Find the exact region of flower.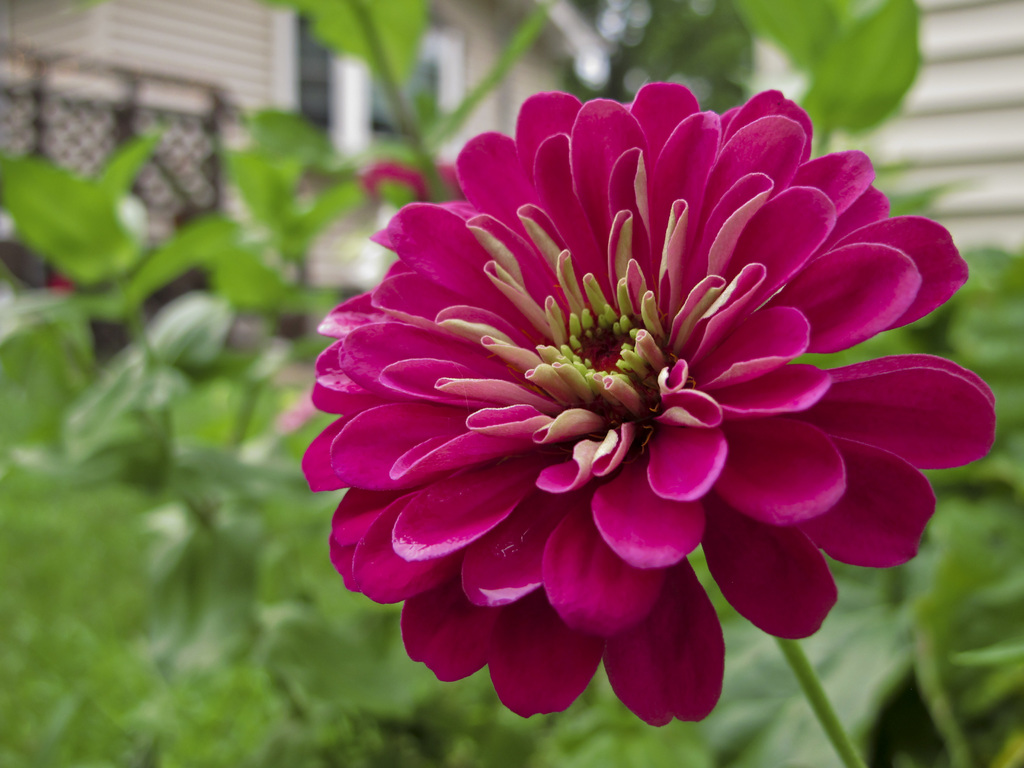
Exact region: box=[358, 161, 434, 207].
